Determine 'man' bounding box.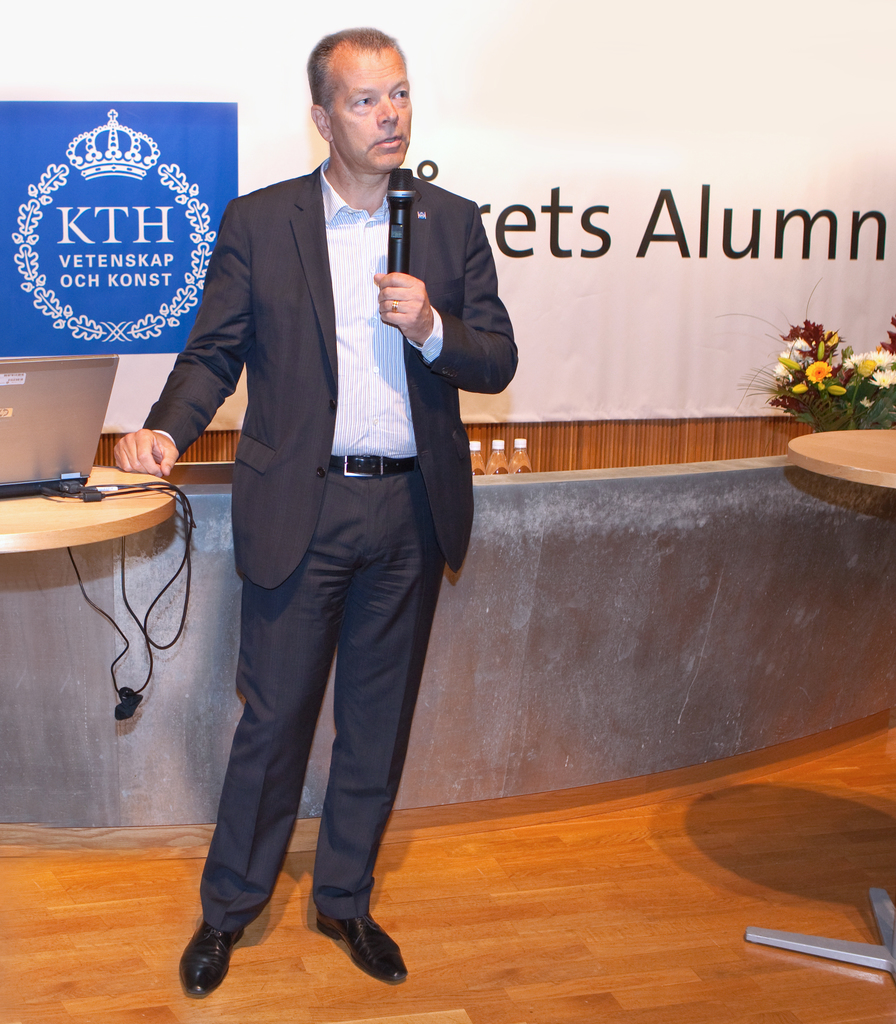
Determined: 97:16:525:1005.
